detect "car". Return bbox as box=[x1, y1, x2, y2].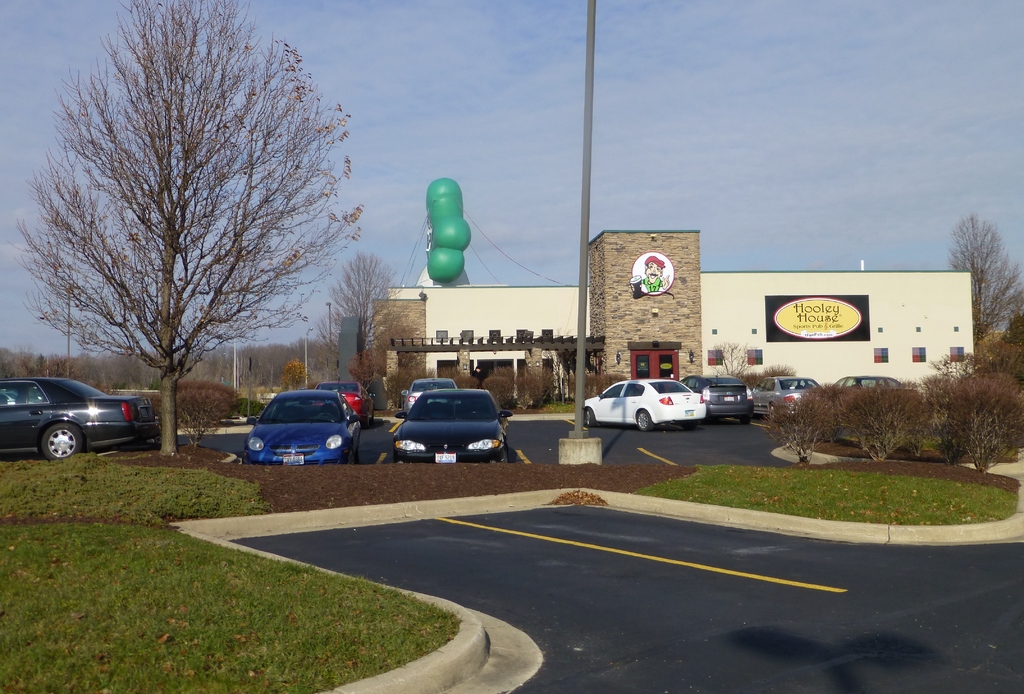
box=[310, 376, 376, 424].
